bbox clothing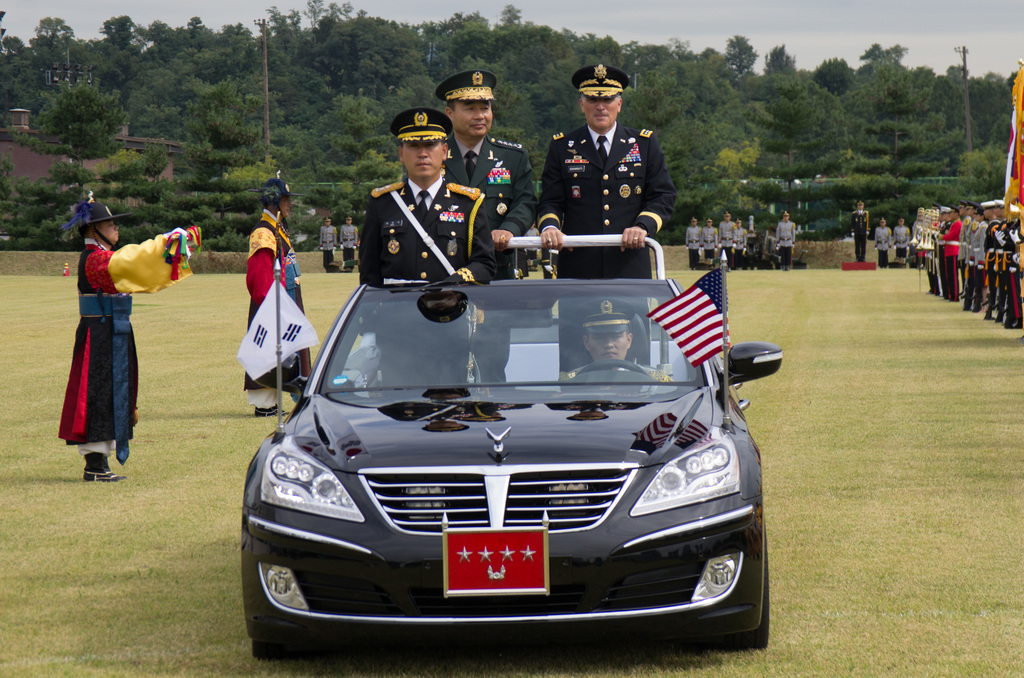
l=775, t=223, r=800, b=268
